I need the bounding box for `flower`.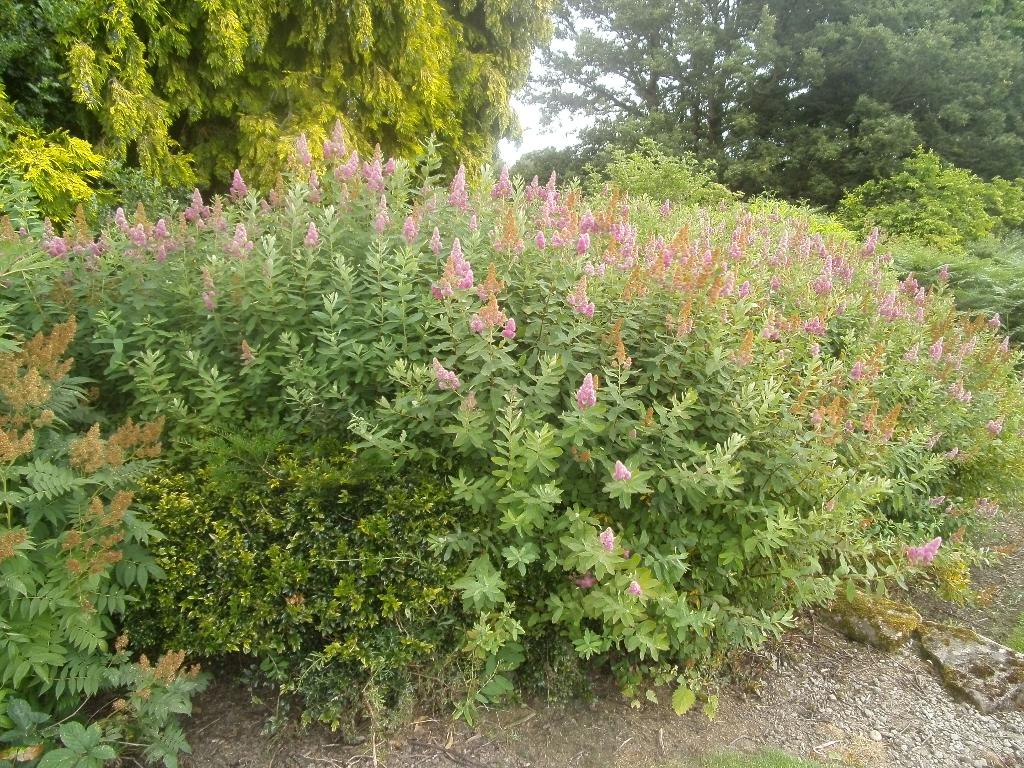
Here it is: bbox=[585, 301, 591, 315].
